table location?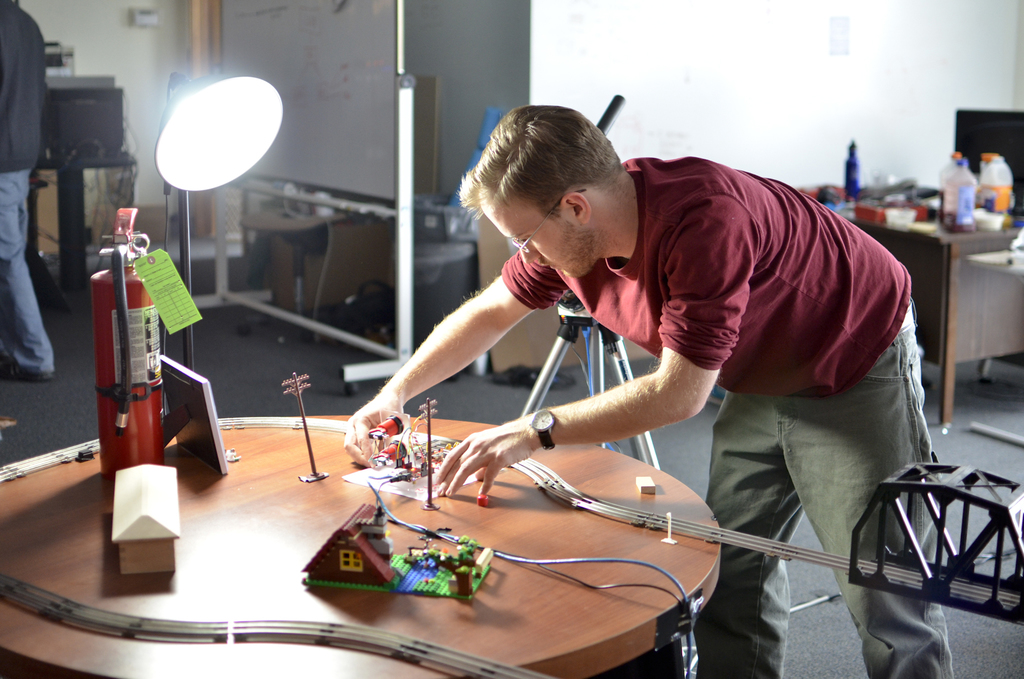
(803,176,1023,434)
